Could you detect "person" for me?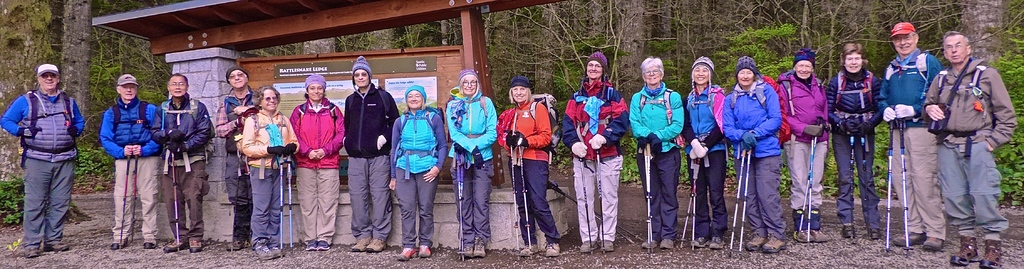
Detection result: bbox=(390, 83, 451, 257).
